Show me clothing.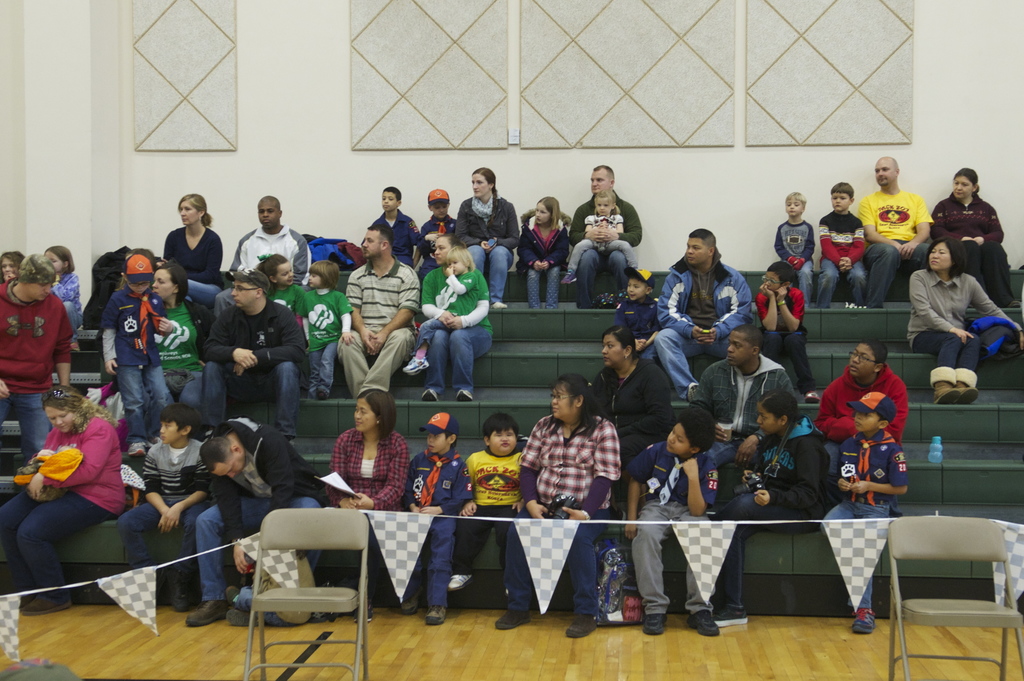
clothing is here: 534, 410, 620, 538.
